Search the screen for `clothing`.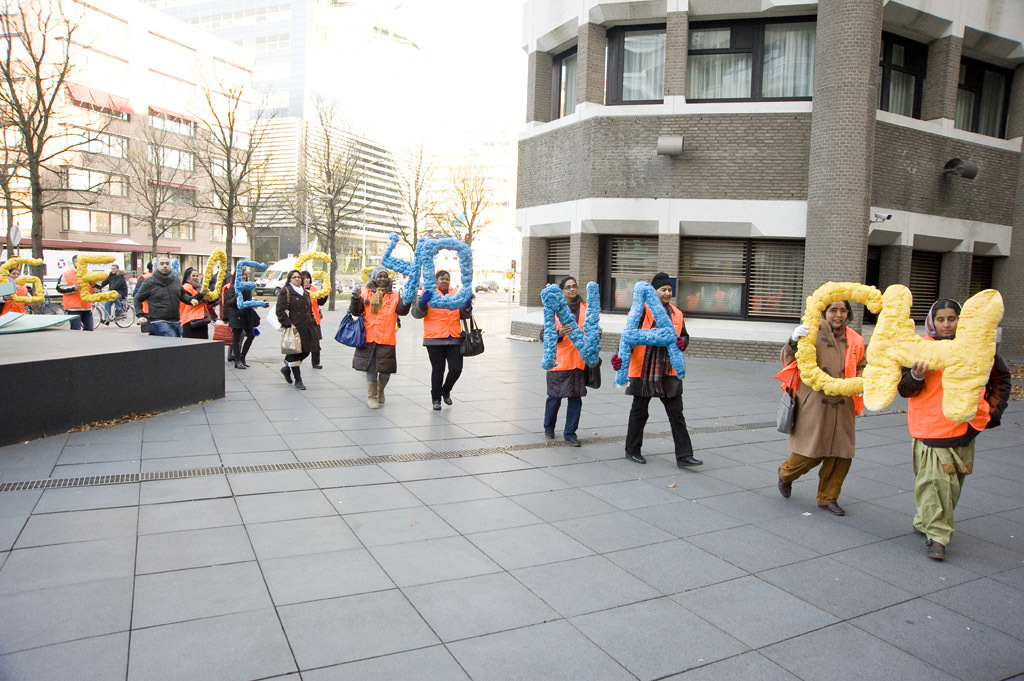
Found at <bbox>900, 329, 1014, 547</bbox>.
